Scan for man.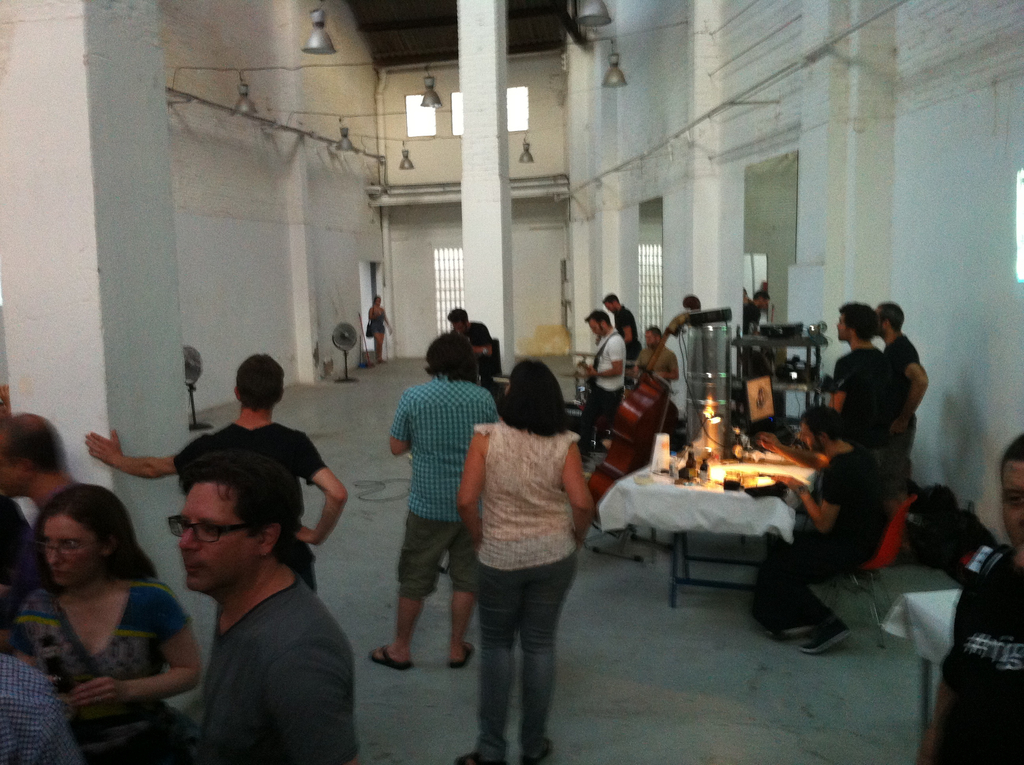
Scan result: crop(869, 295, 931, 479).
